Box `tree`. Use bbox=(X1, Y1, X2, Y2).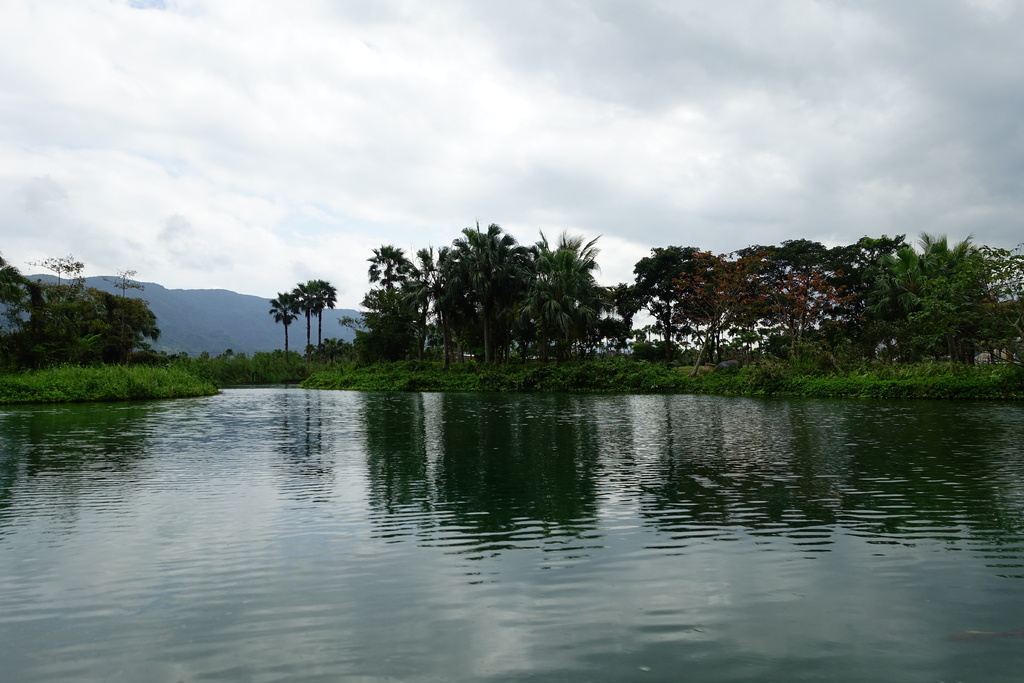
bbox=(302, 277, 338, 342).
